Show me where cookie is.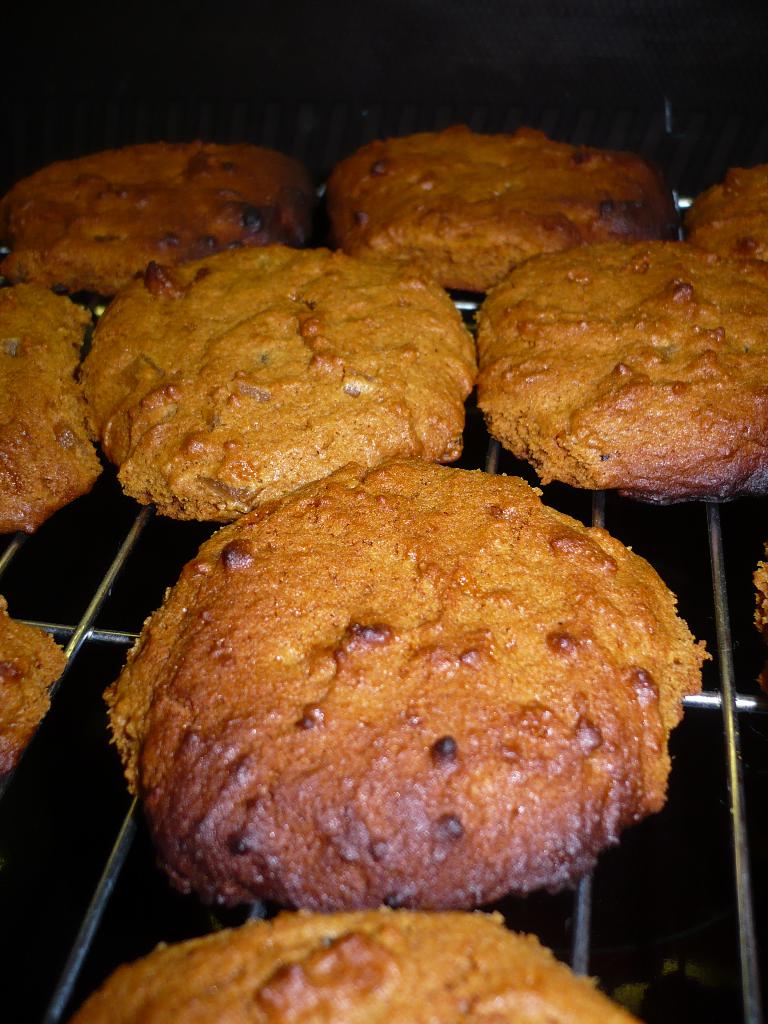
cookie is at left=0, top=280, right=105, bottom=538.
